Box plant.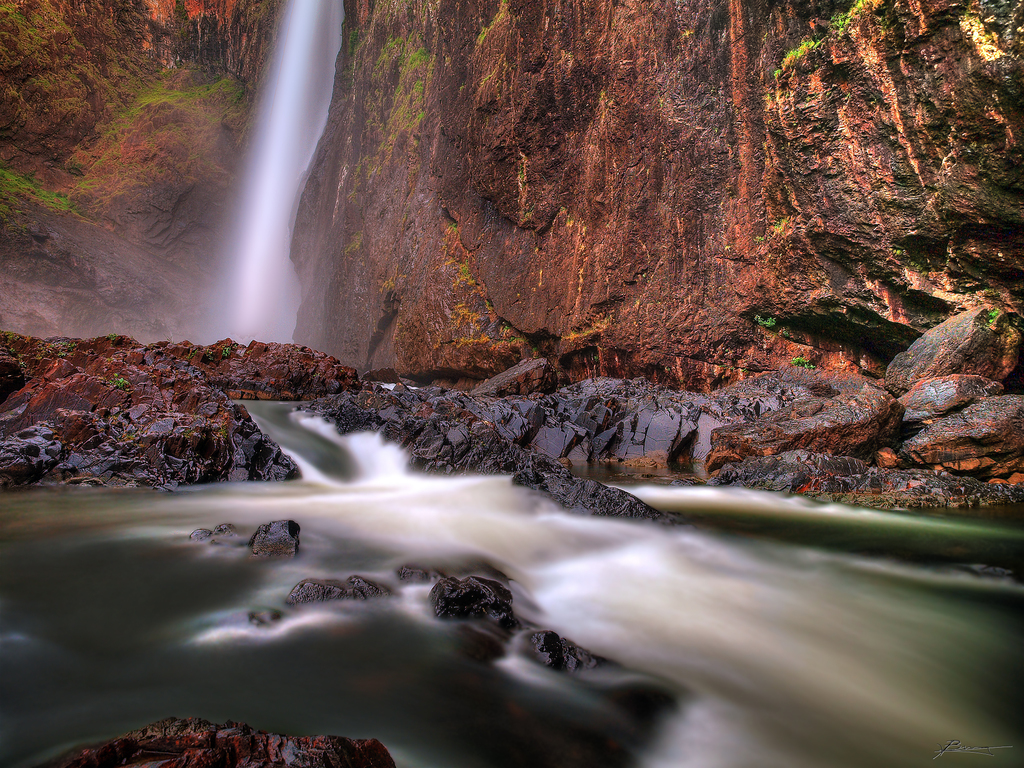
[left=788, top=353, right=815, bottom=369].
